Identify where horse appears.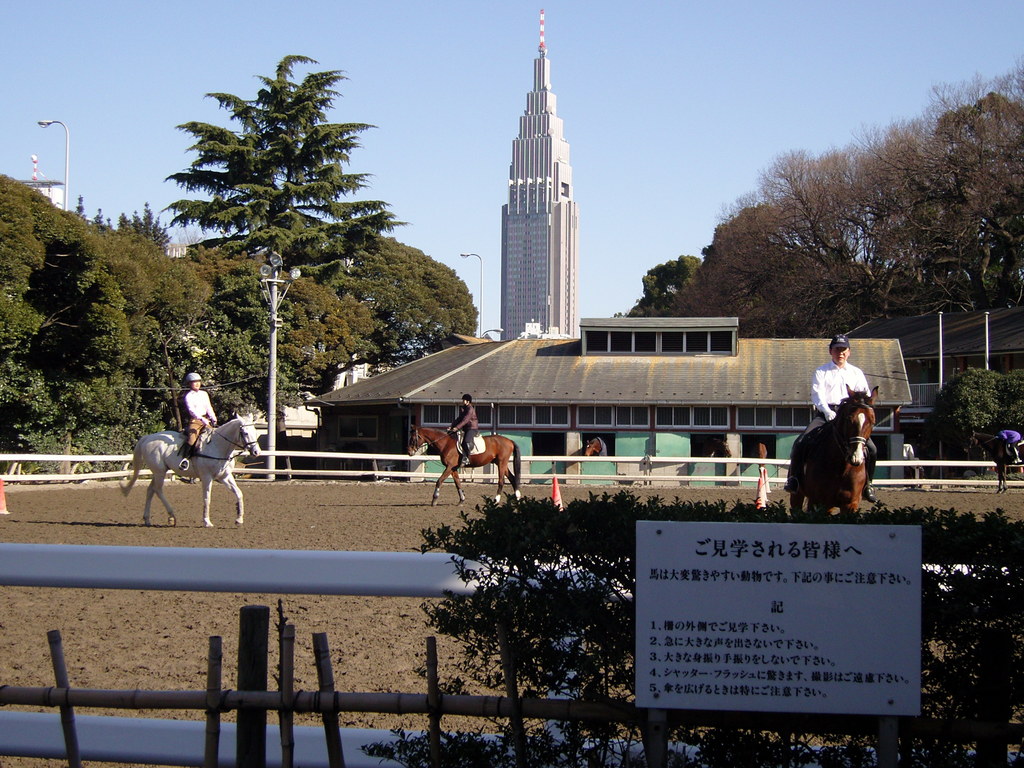
Appears at detection(741, 436, 769, 468).
